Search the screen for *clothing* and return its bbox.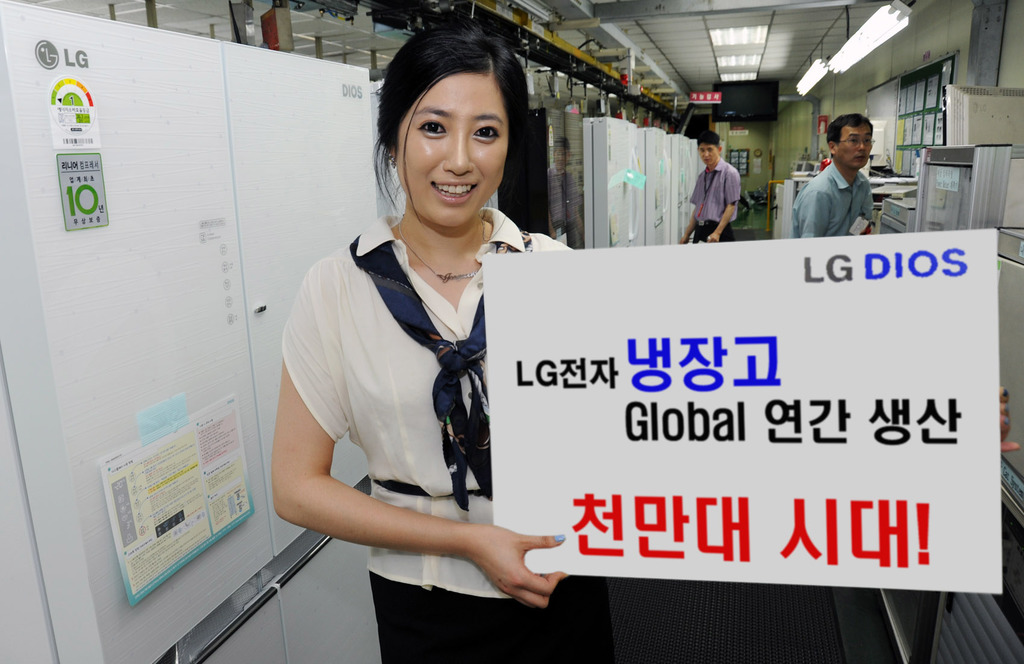
Found: bbox=(781, 163, 884, 233).
